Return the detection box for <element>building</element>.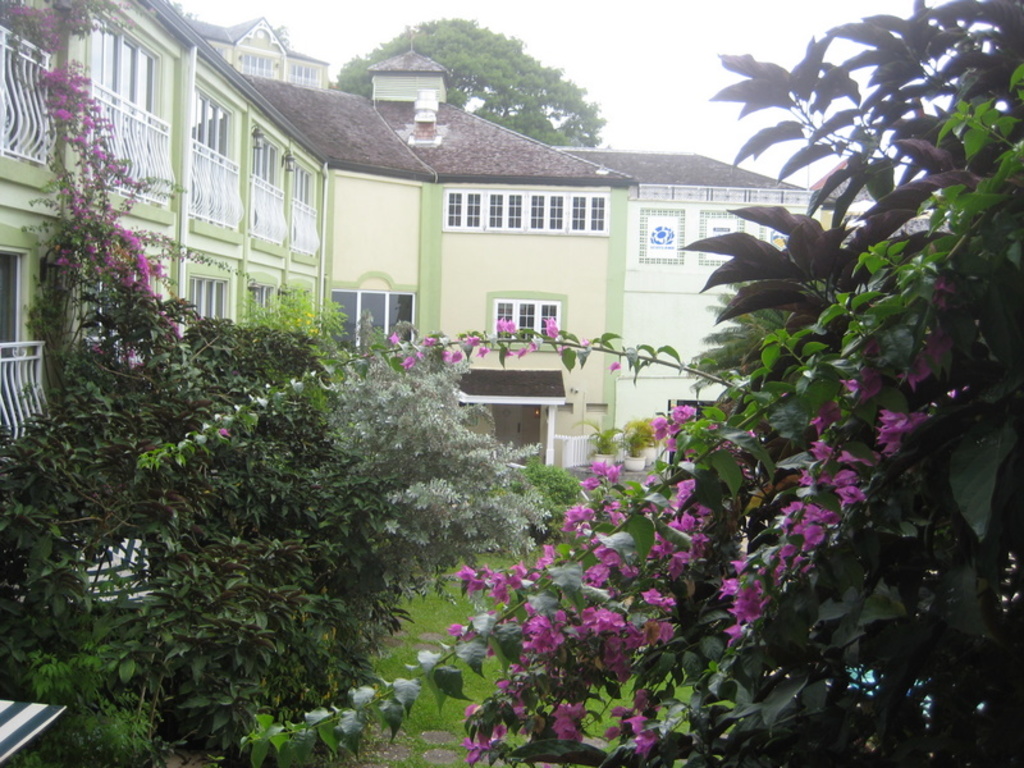
bbox=(0, 0, 814, 468).
